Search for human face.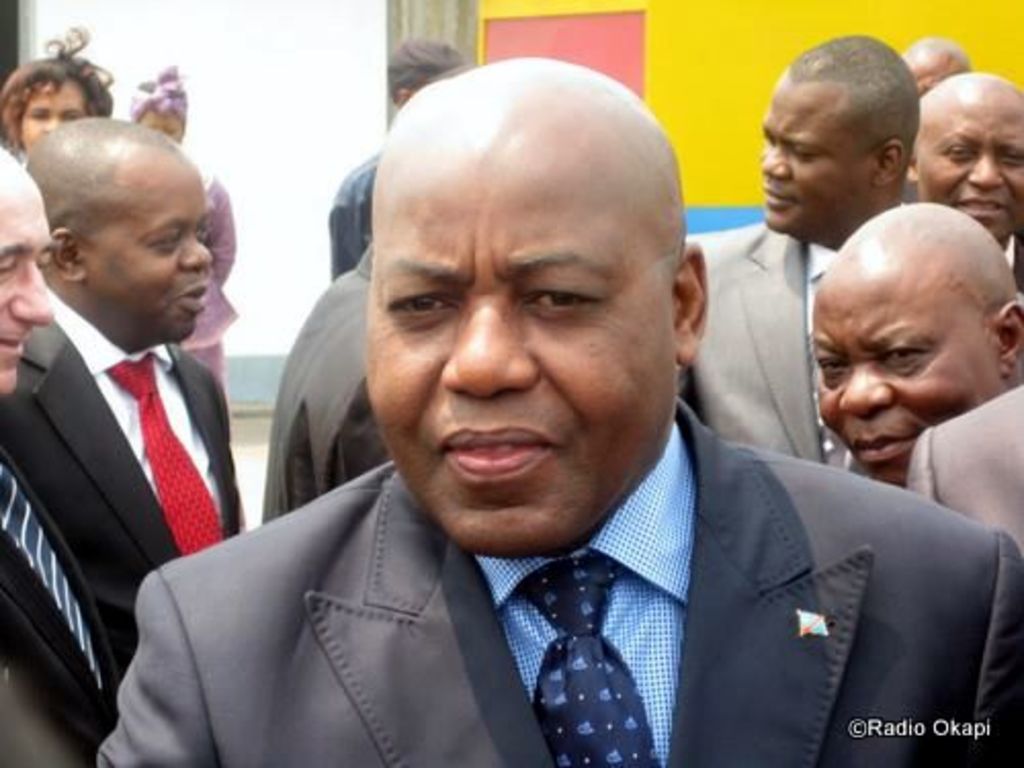
Found at 920 98 1022 236.
